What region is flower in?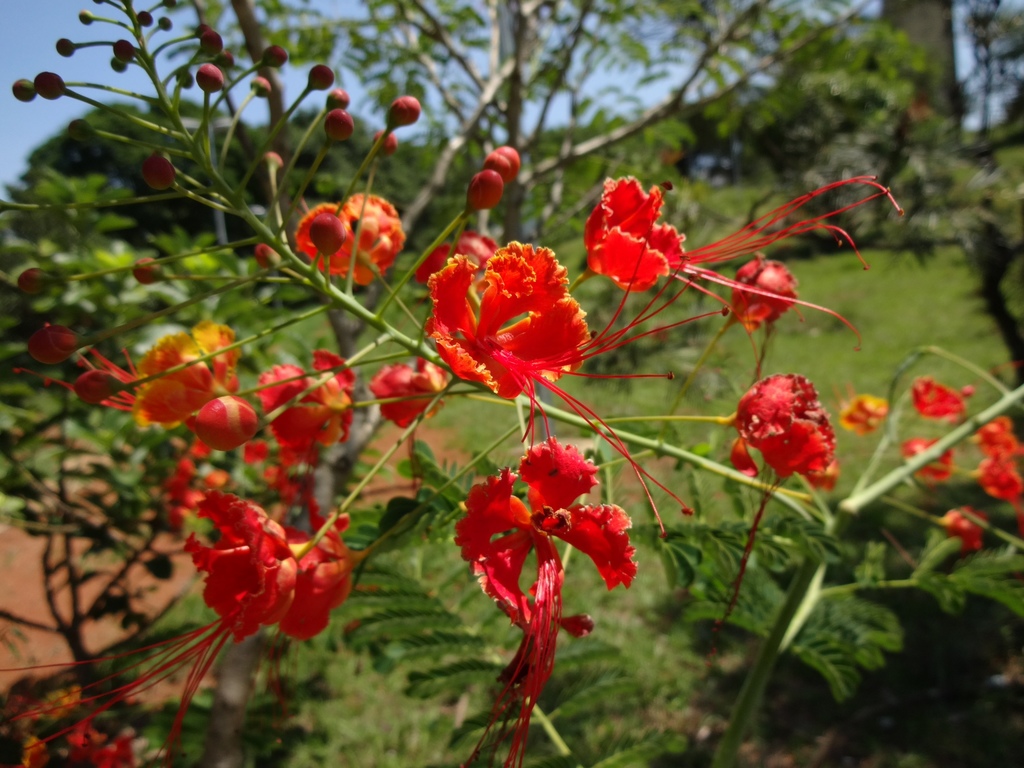
box=[262, 41, 289, 72].
